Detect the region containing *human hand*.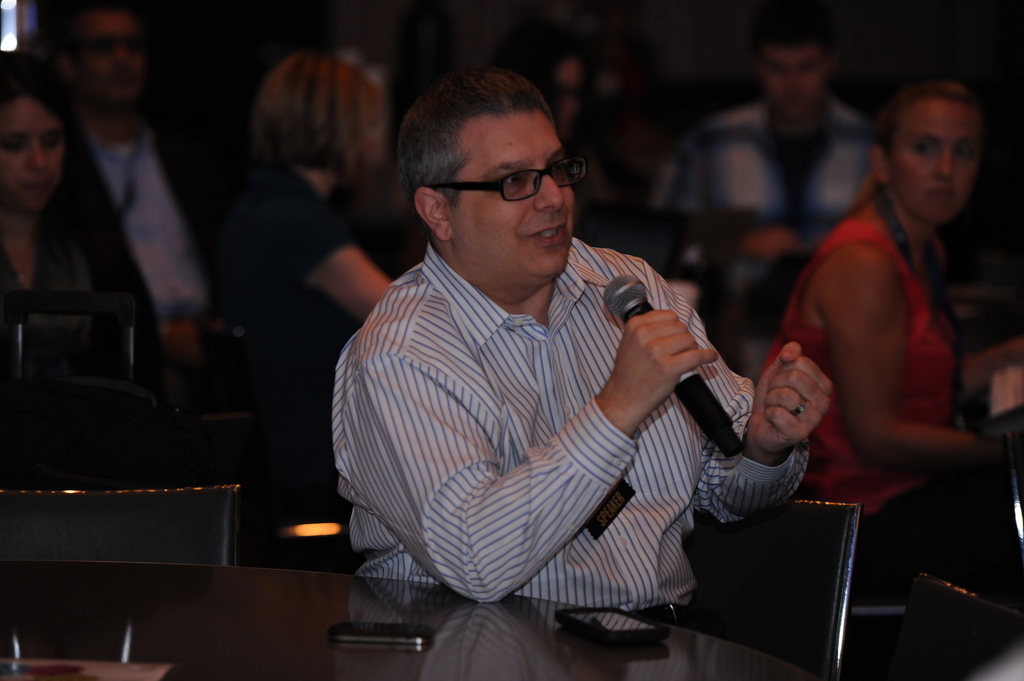
610, 298, 751, 437.
